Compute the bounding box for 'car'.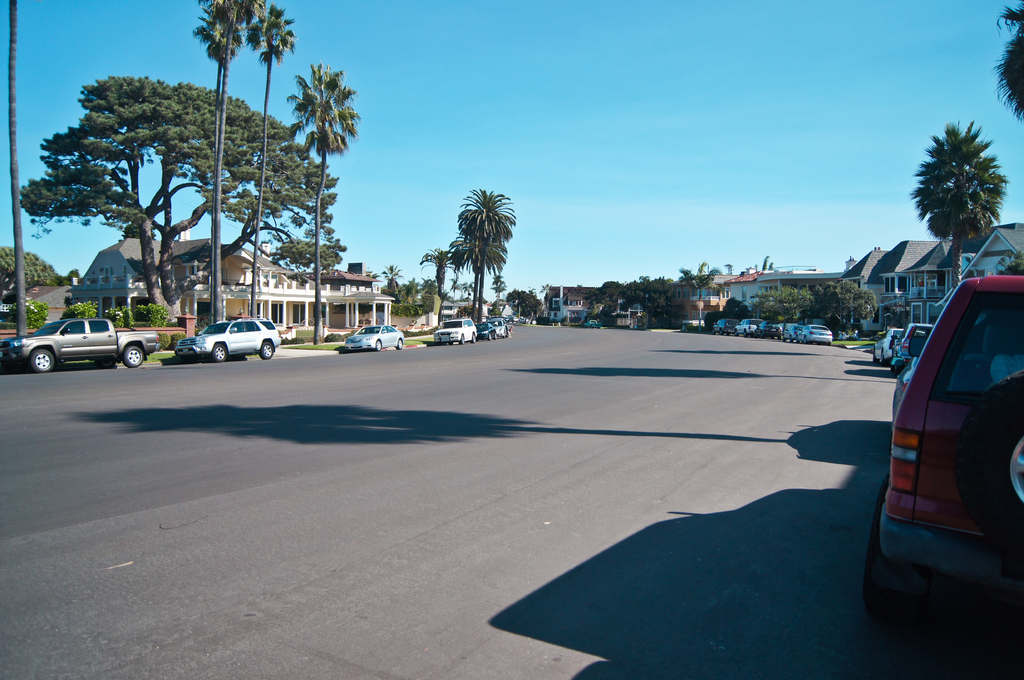
3, 317, 159, 371.
